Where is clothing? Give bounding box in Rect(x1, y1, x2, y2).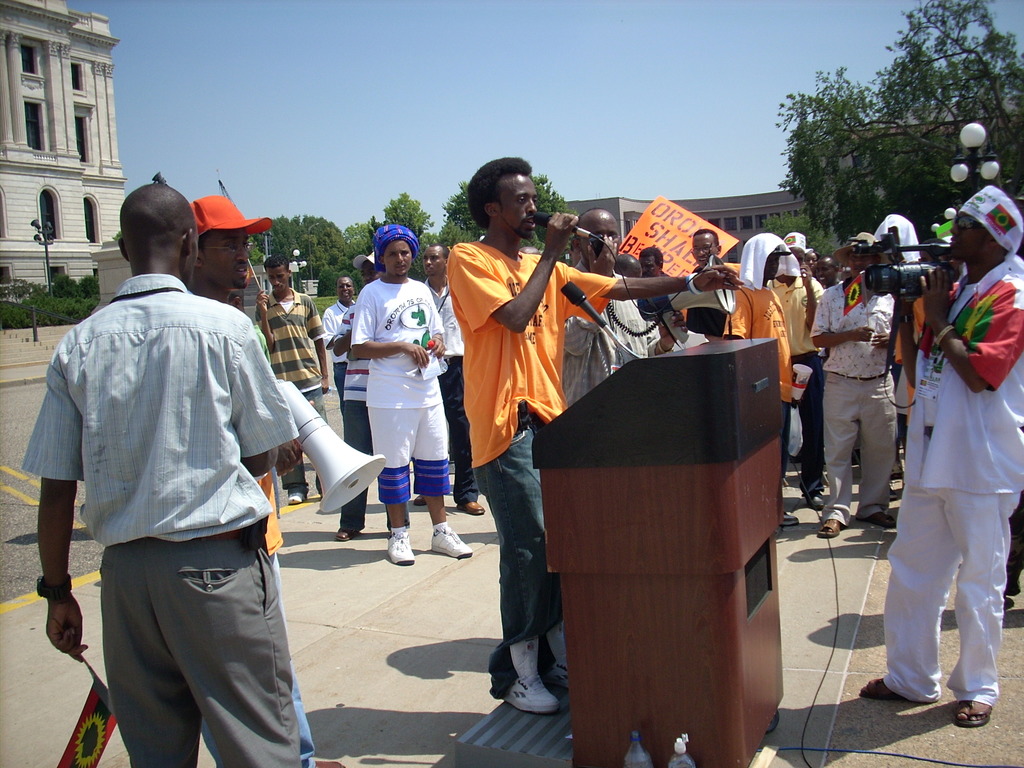
Rect(193, 312, 336, 767).
